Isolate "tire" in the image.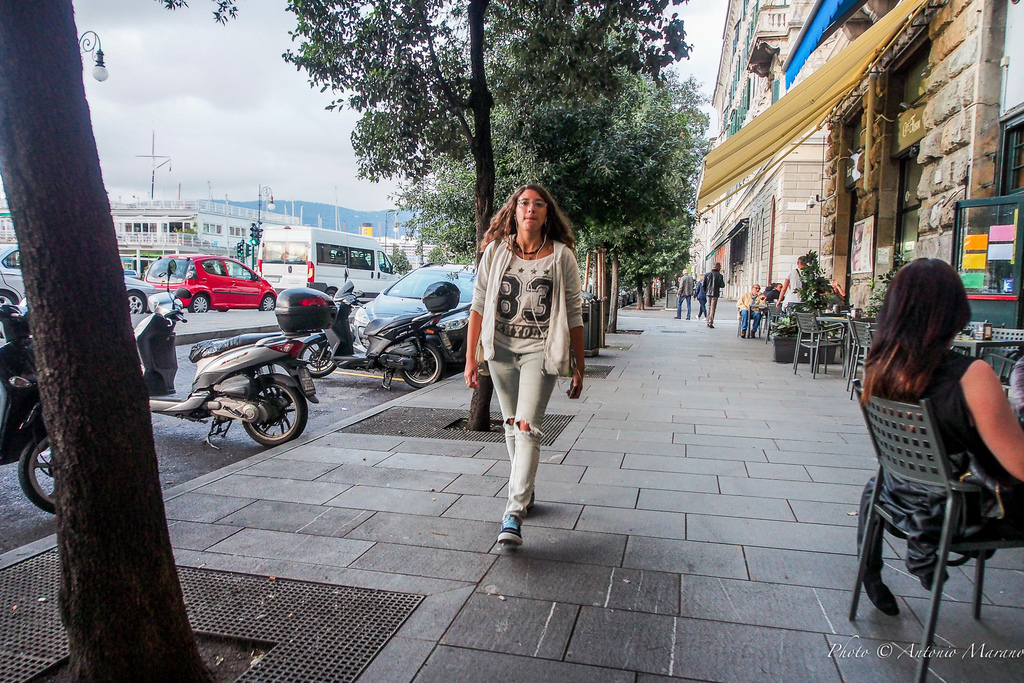
Isolated region: x1=239, y1=377, x2=306, y2=448.
